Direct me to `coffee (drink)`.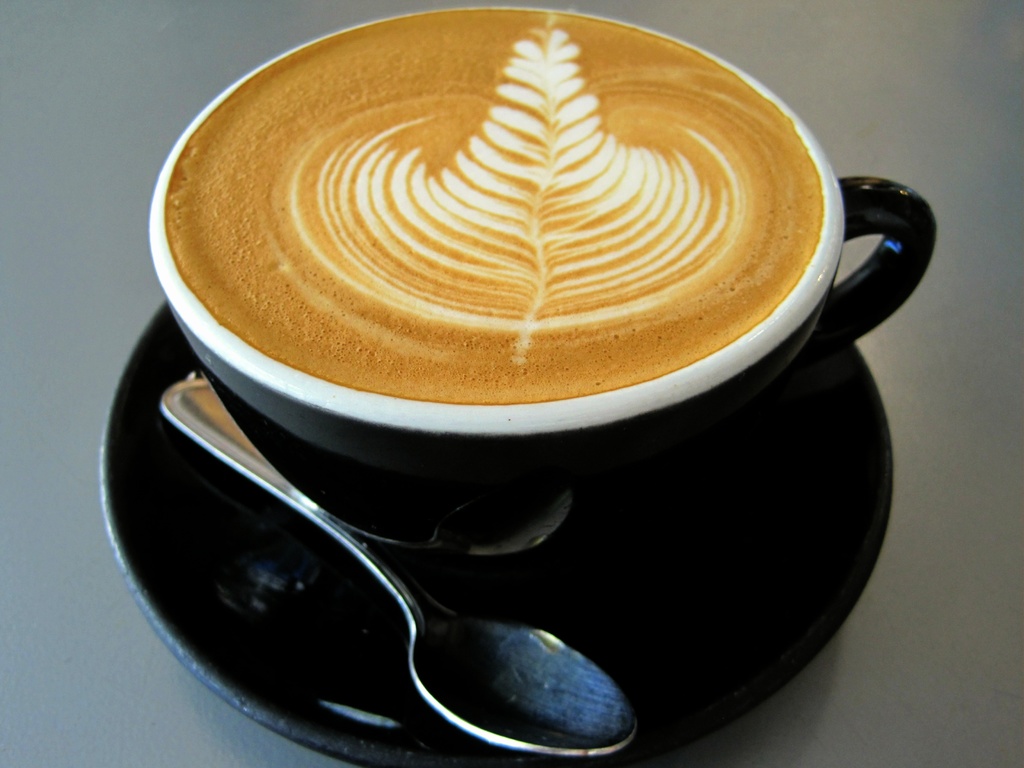
Direction: region(154, 3, 822, 403).
